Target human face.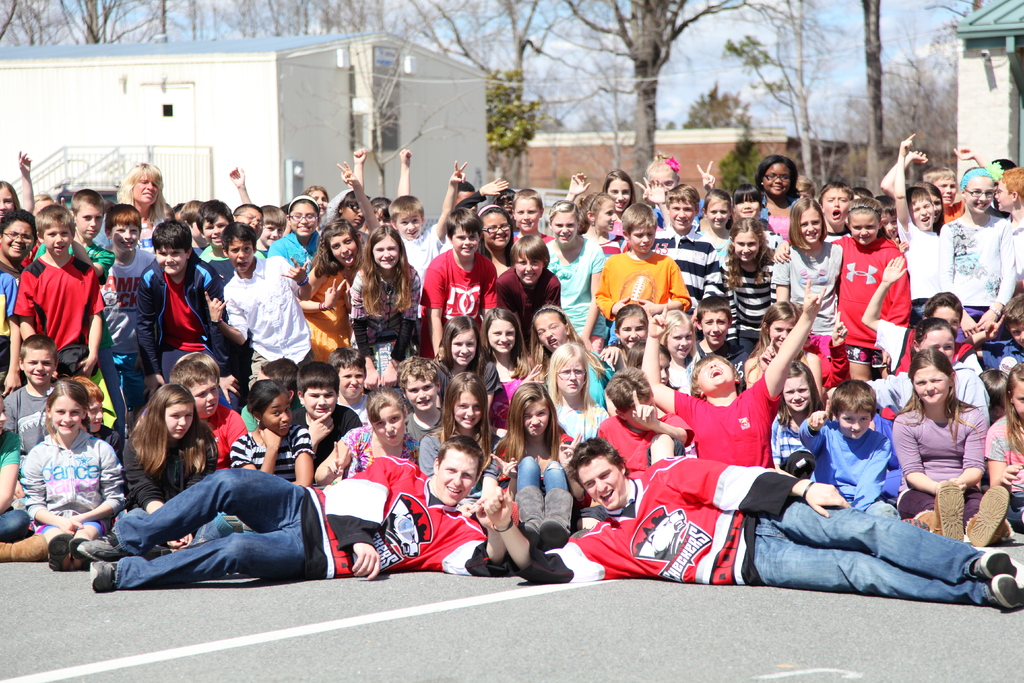
Target region: [660, 352, 671, 385].
